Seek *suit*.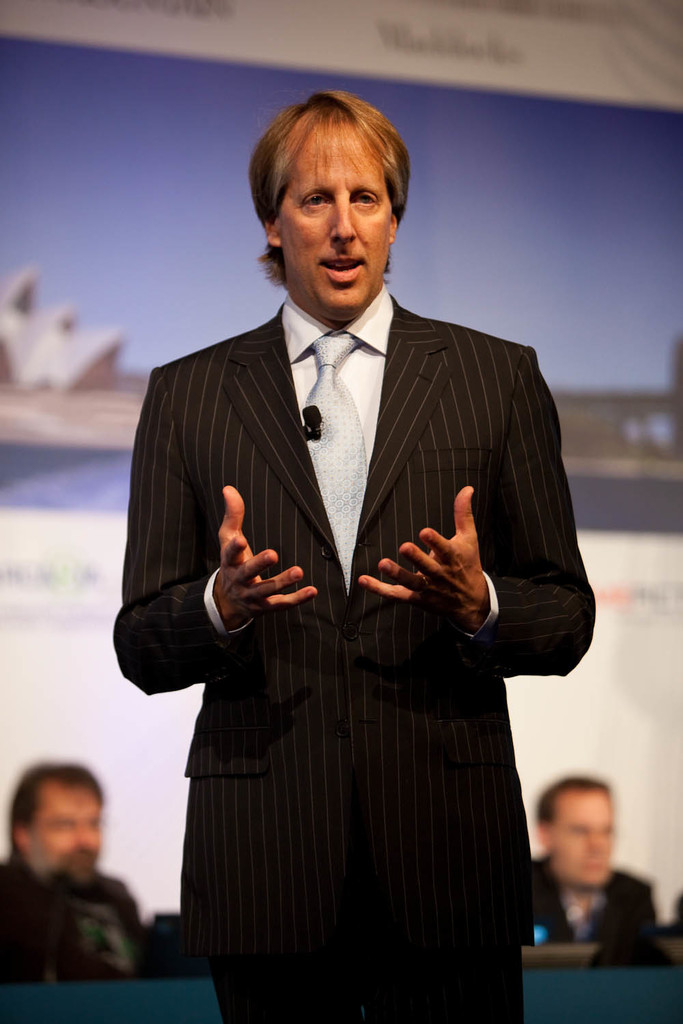
[0,853,143,988].
